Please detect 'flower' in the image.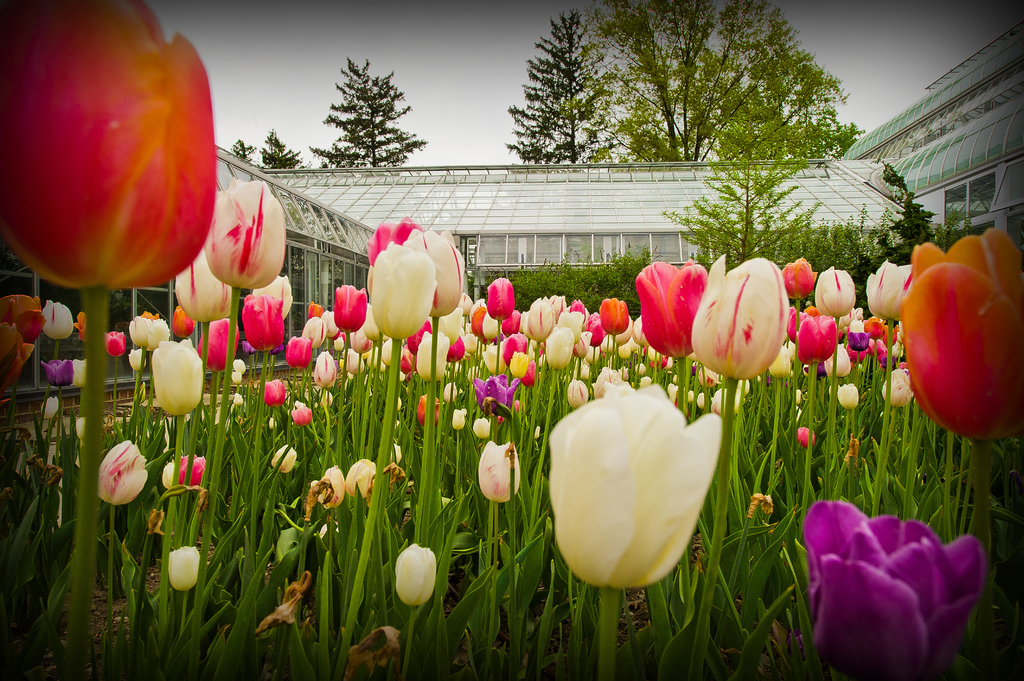
x1=812, y1=266, x2=855, y2=316.
